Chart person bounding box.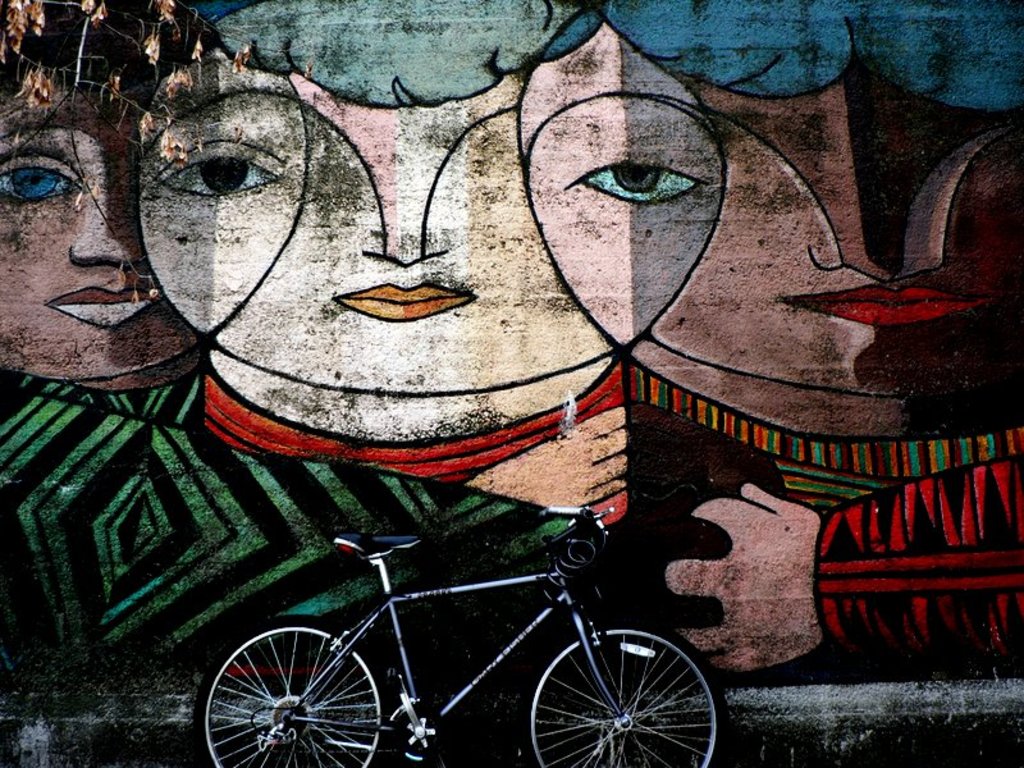
Charted: (132,0,726,521).
